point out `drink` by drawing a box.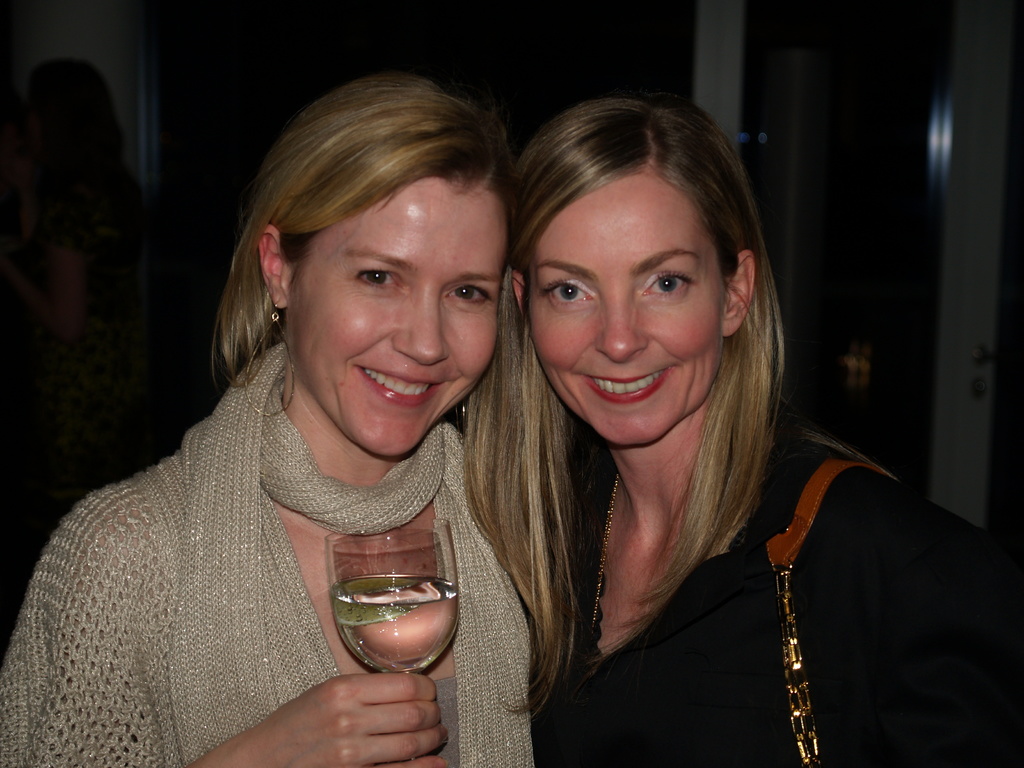
<box>312,534,454,681</box>.
